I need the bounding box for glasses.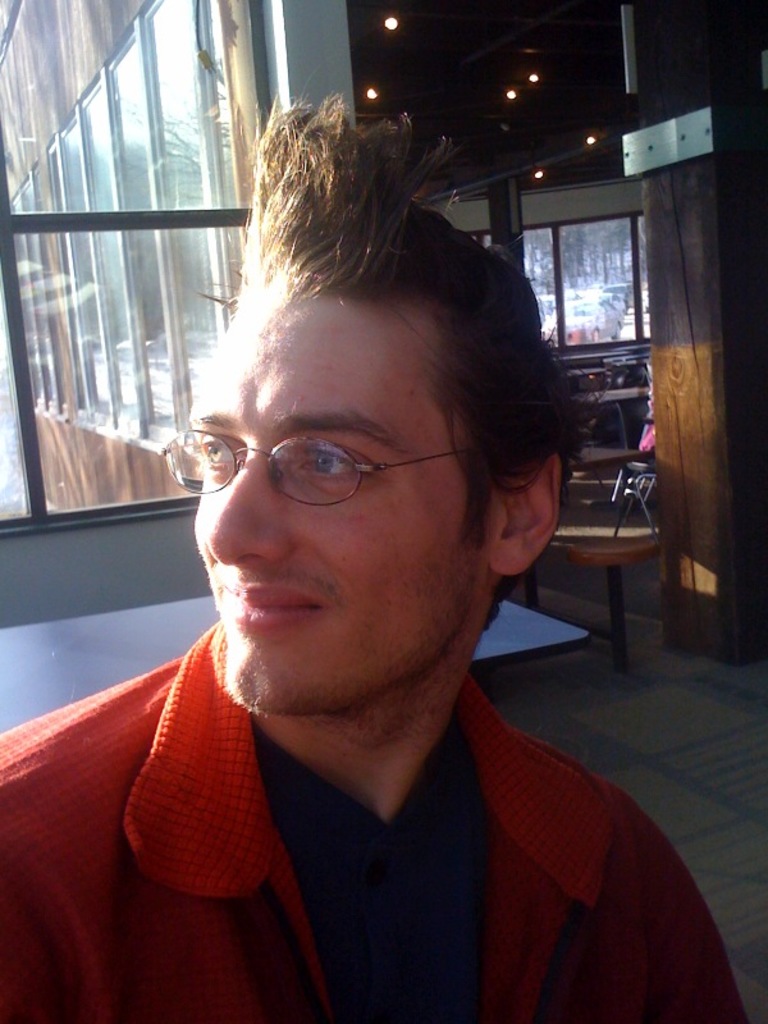
Here it is: bbox=(172, 403, 484, 511).
